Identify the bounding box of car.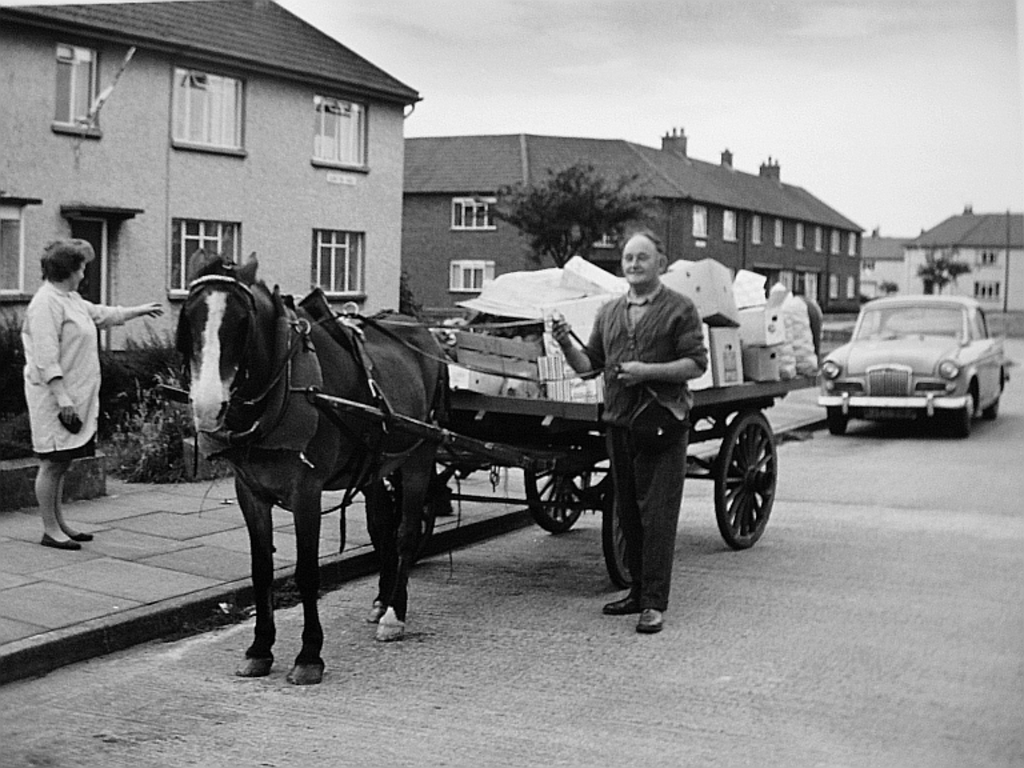
region(808, 292, 1001, 441).
